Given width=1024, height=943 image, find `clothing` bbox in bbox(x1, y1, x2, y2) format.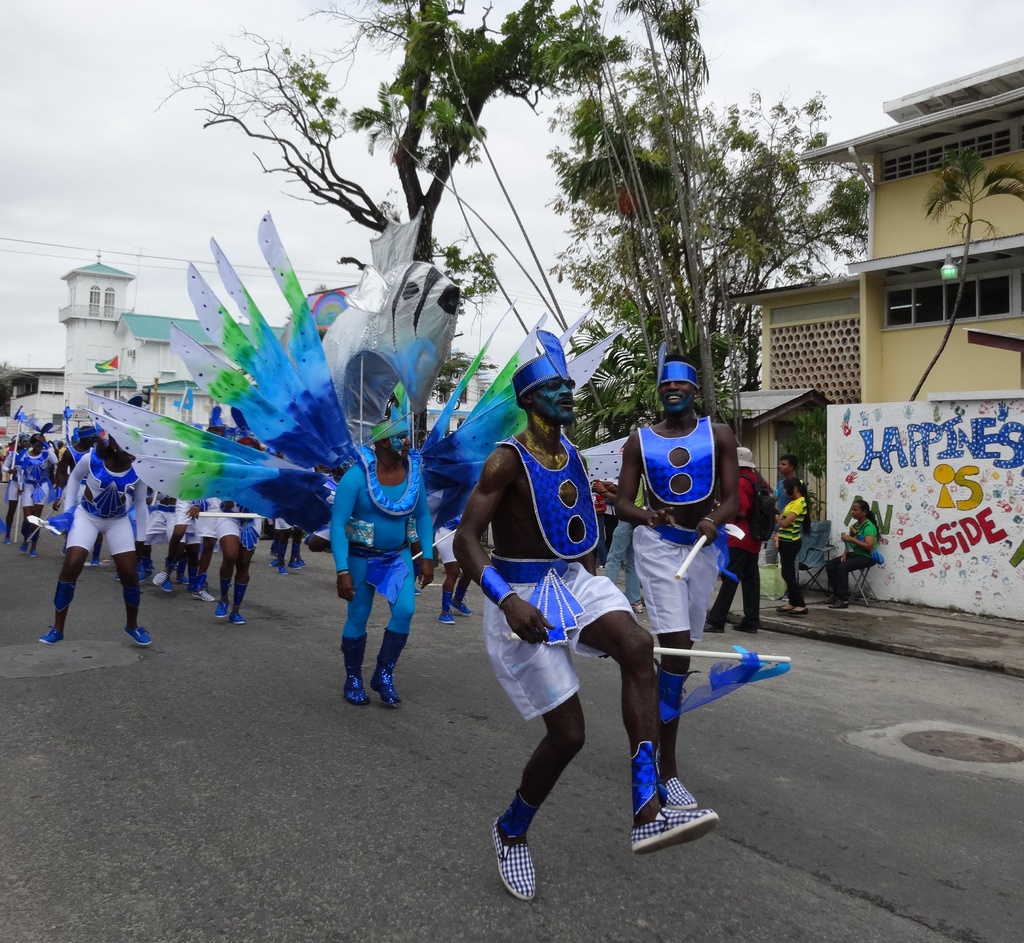
bbox(176, 494, 215, 544).
